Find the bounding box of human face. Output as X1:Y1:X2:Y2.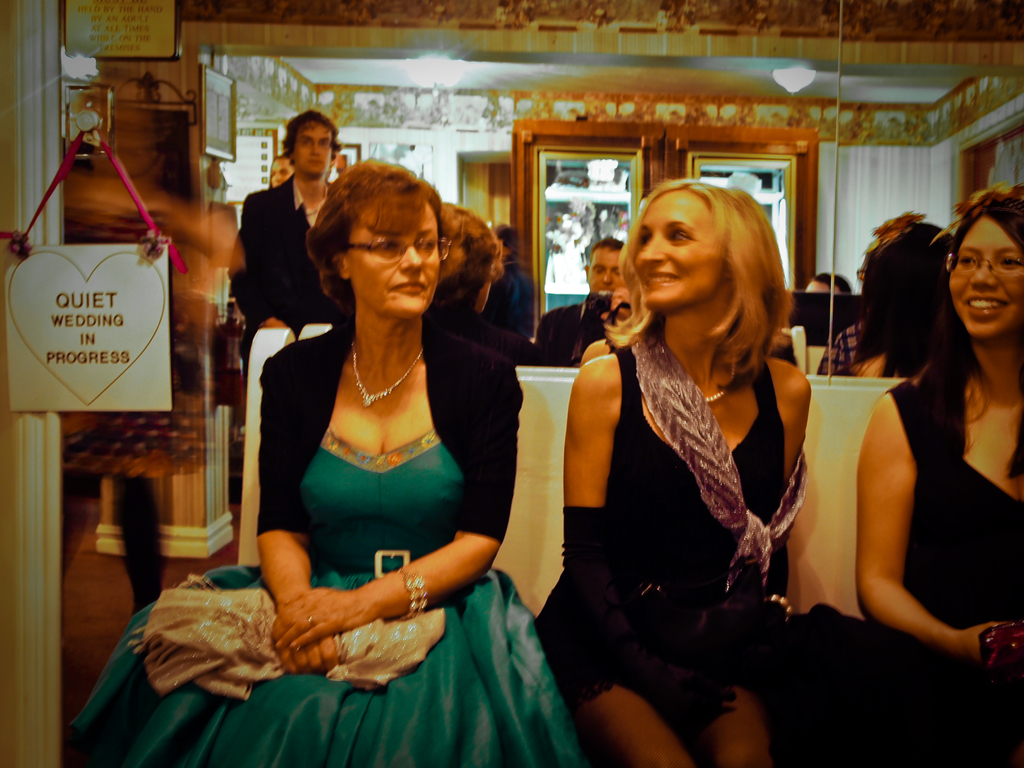
640:187:722:316.
